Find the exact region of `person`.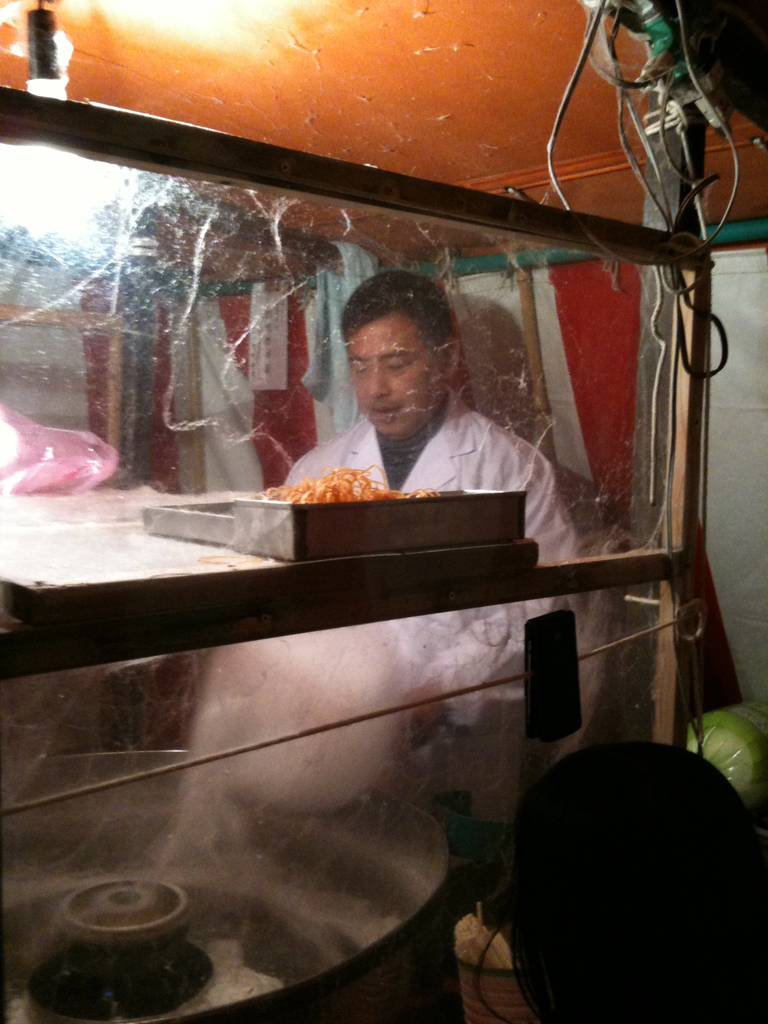
Exact region: <bbox>289, 266, 584, 751</bbox>.
